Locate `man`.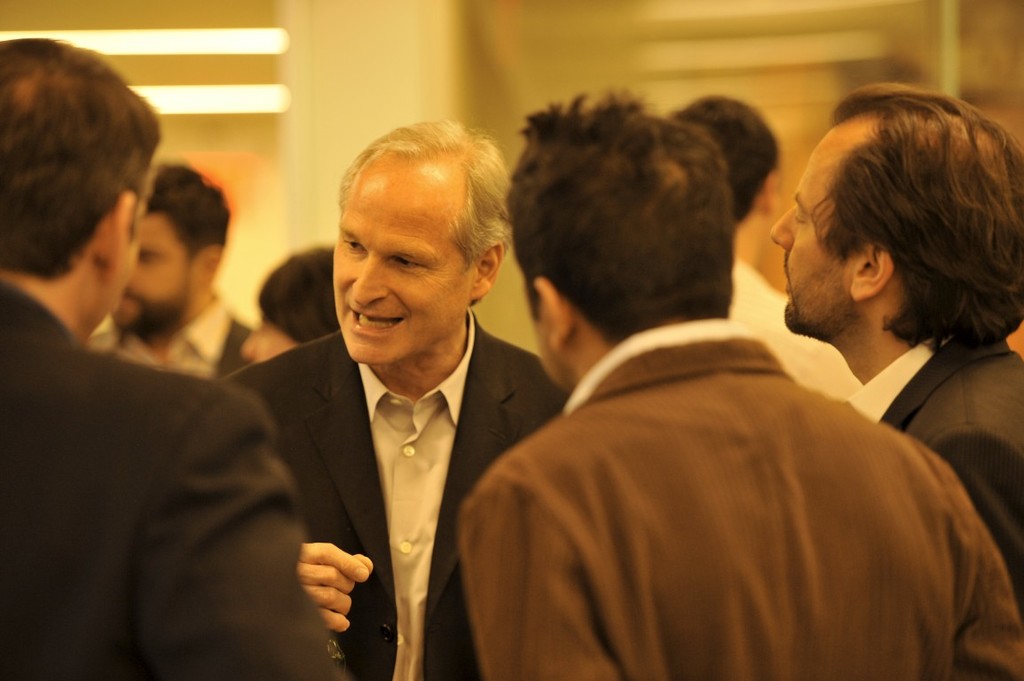
Bounding box: 768, 78, 1023, 600.
